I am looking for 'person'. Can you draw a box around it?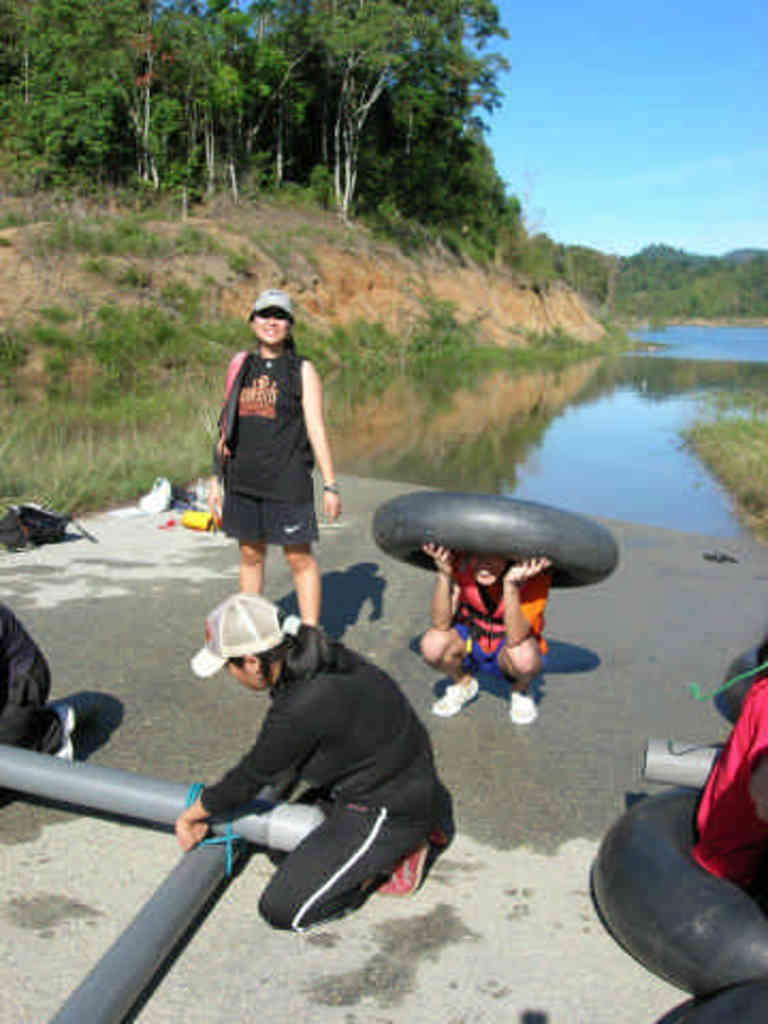
Sure, the bounding box is rect(683, 655, 766, 894).
